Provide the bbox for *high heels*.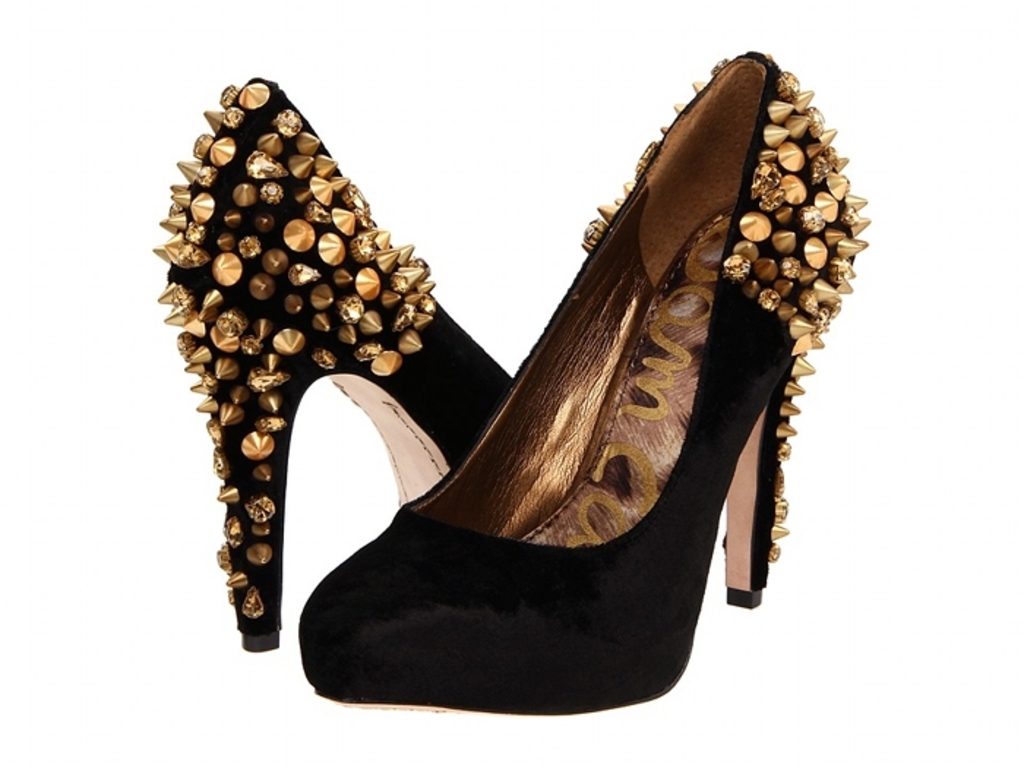
bbox=[157, 76, 512, 648].
